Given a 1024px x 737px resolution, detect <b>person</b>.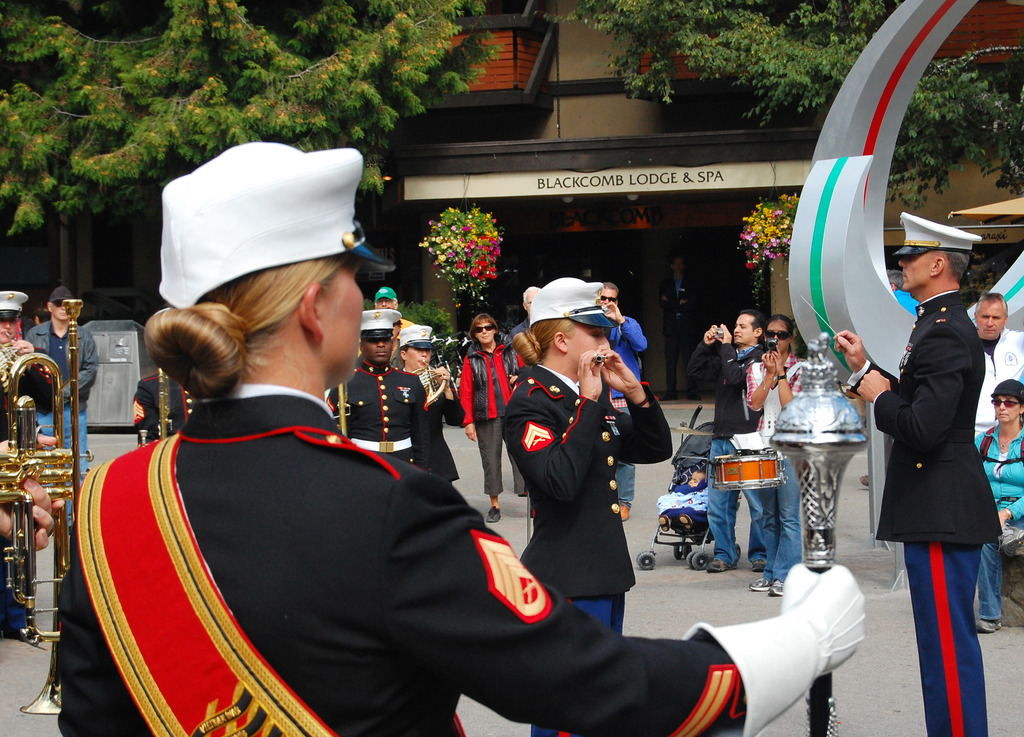
select_region(687, 309, 767, 574).
